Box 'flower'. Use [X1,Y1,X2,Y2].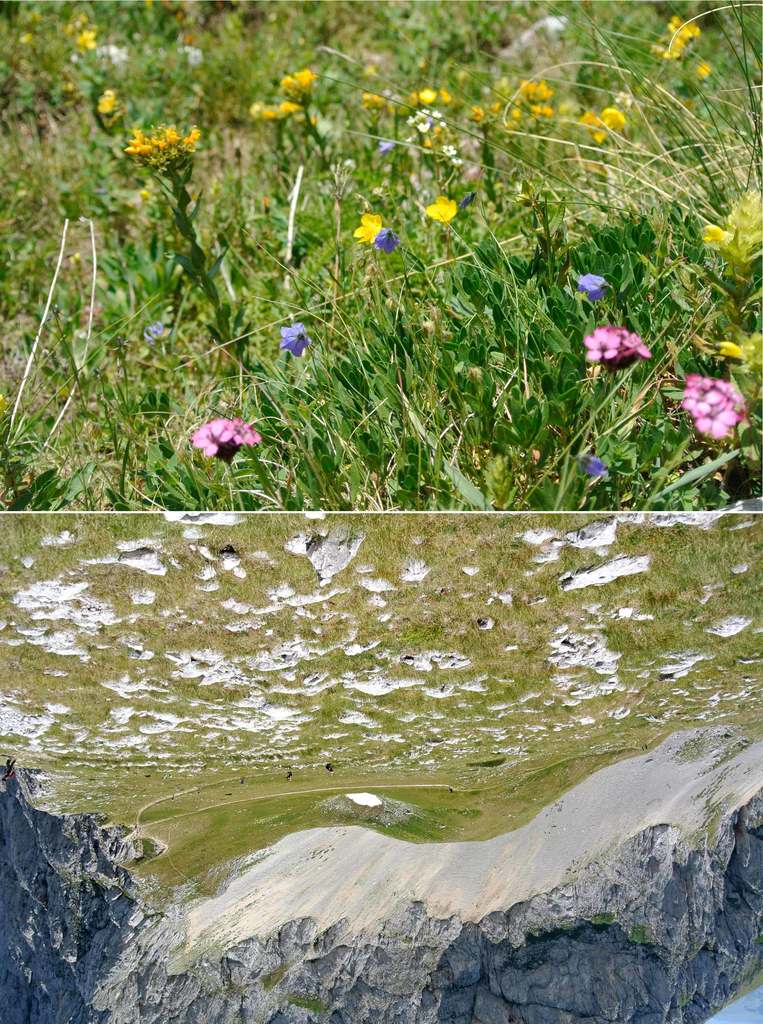
[429,192,457,228].
